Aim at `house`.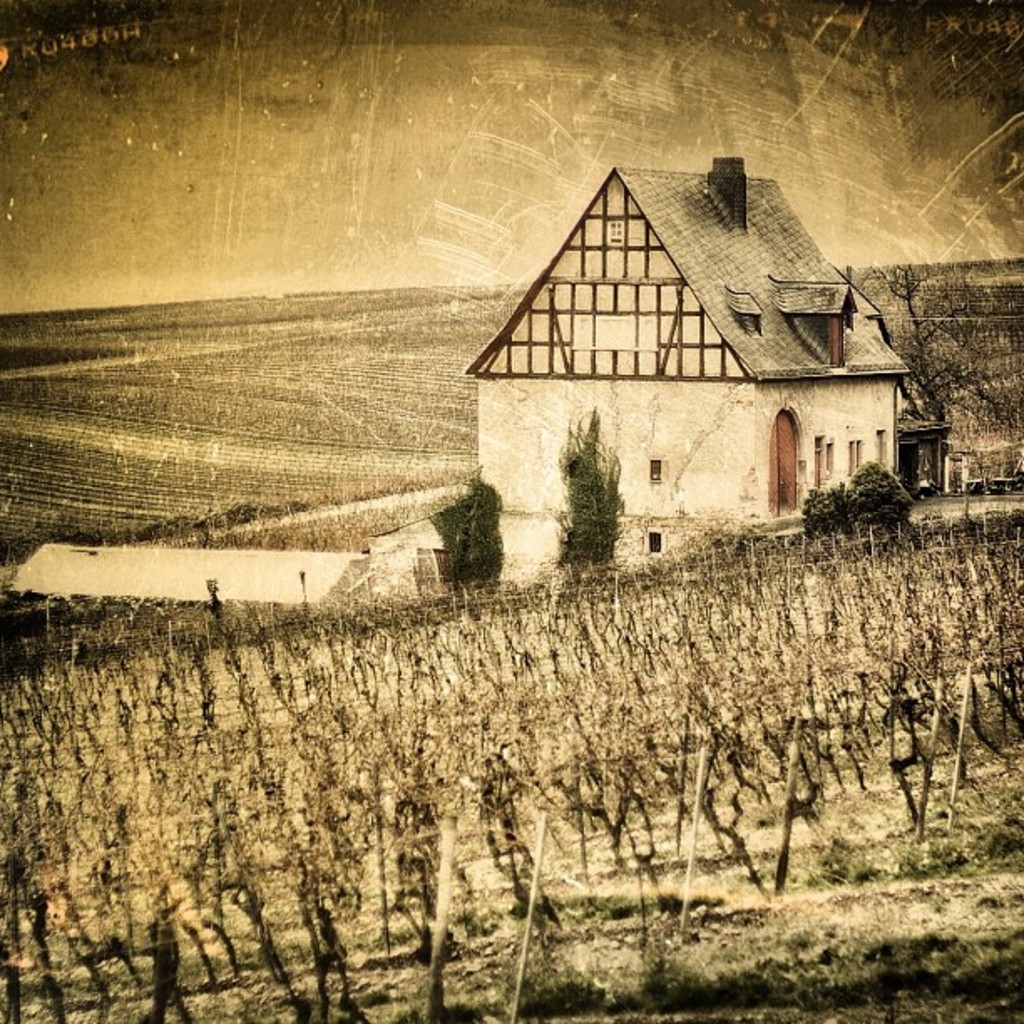
Aimed at (left=5, top=527, right=415, bottom=619).
